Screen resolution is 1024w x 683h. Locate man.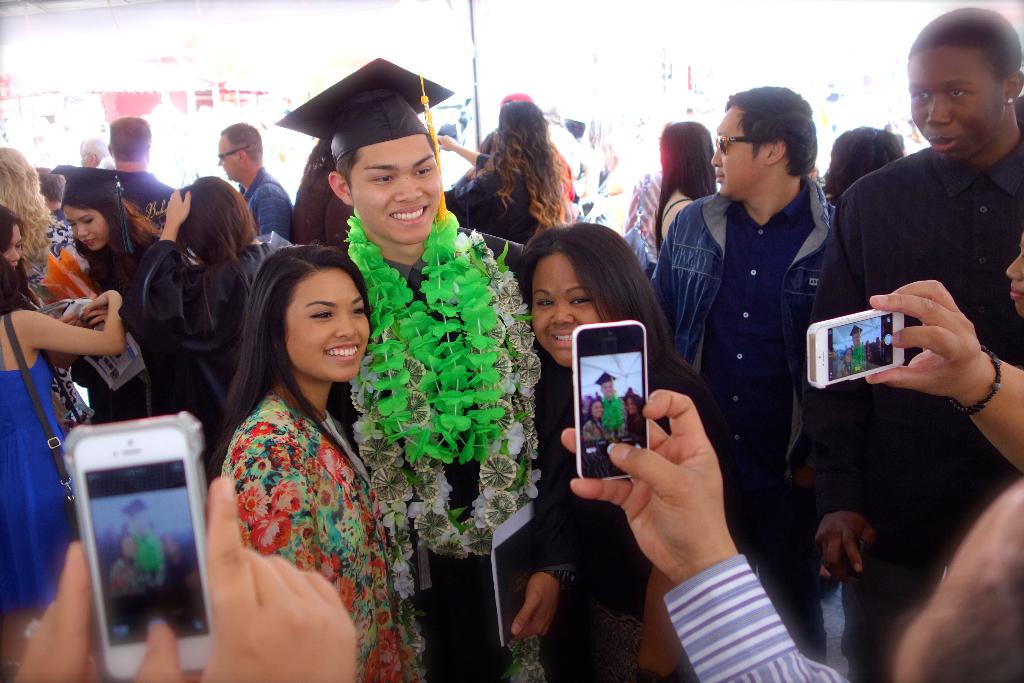
pyautogui.locateOnScreen(815, 6, 1023, 682).
